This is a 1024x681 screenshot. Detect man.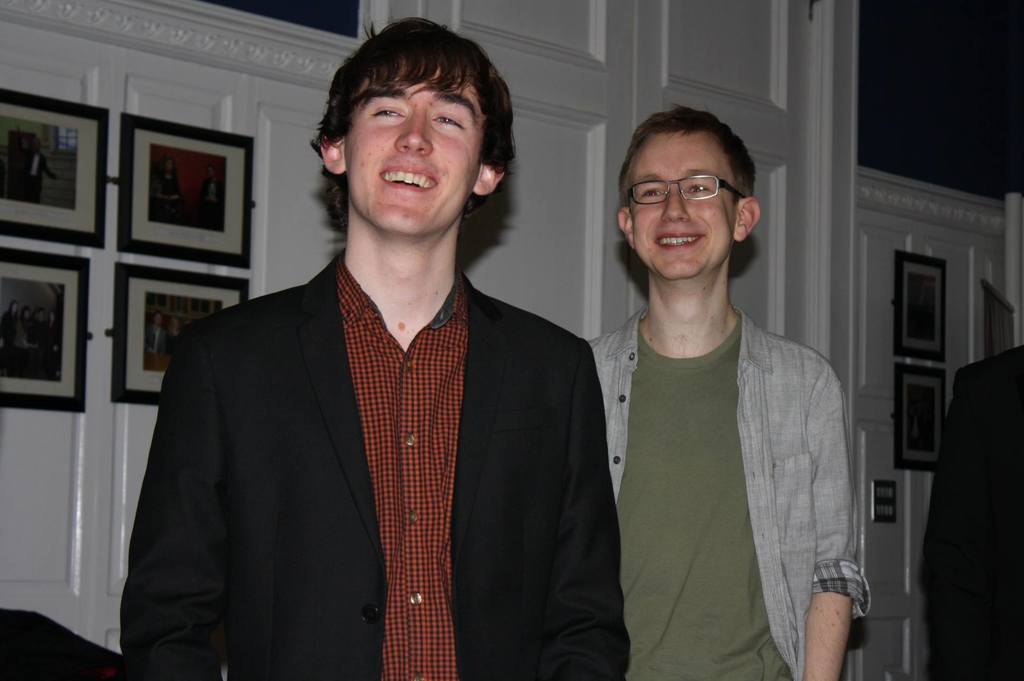
{"x1": 129, "y1": 53, "x2": 630, "y2": 654}.
